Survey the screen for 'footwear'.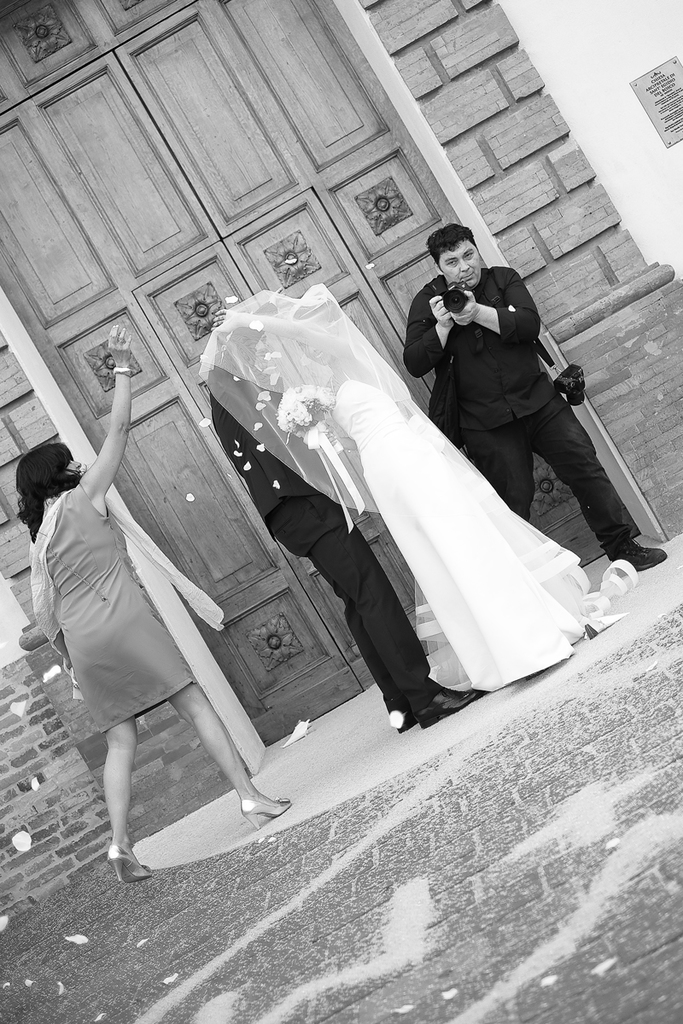
Survey found: BBox(94, 823, 157, 887).
